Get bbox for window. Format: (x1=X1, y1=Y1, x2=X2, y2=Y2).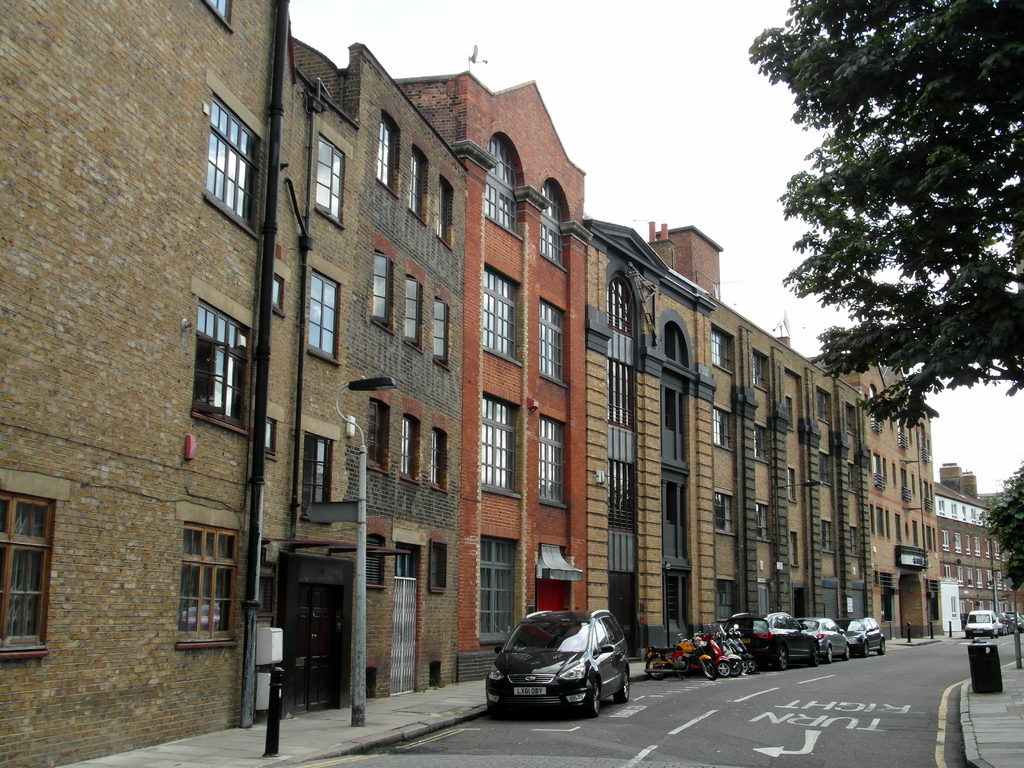
(x1=717, y1=577, x2=737, y2=620).
